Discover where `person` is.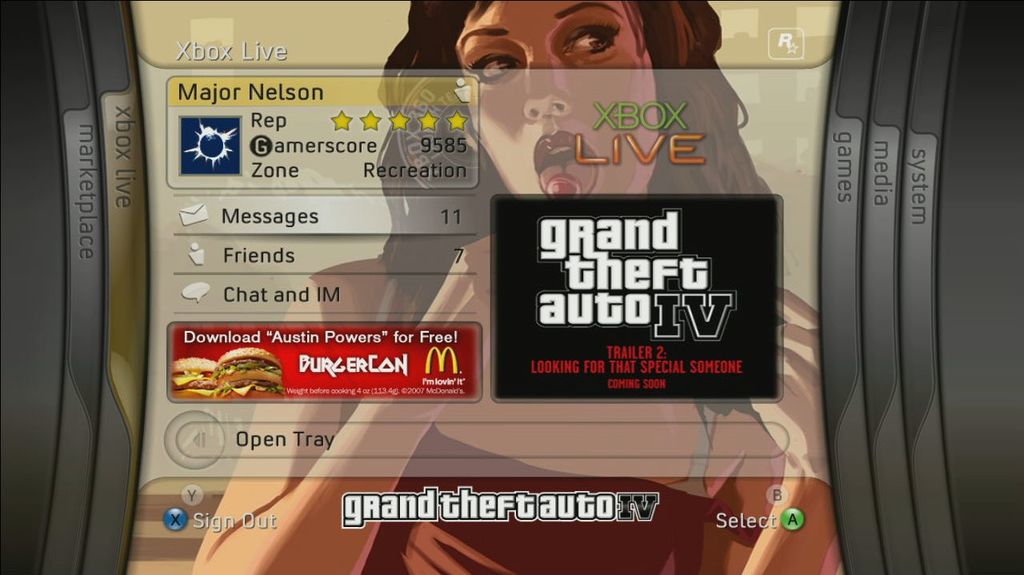
Discovered at BBox(190, 0, 833, 574).
